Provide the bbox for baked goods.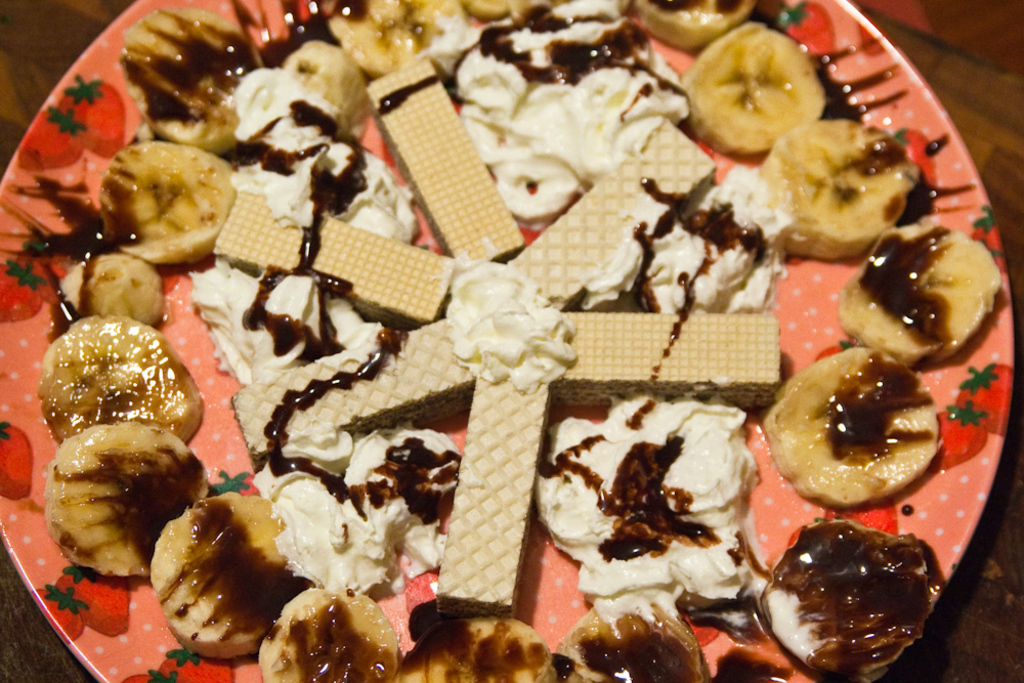
box(208, 59, 790, 618).
